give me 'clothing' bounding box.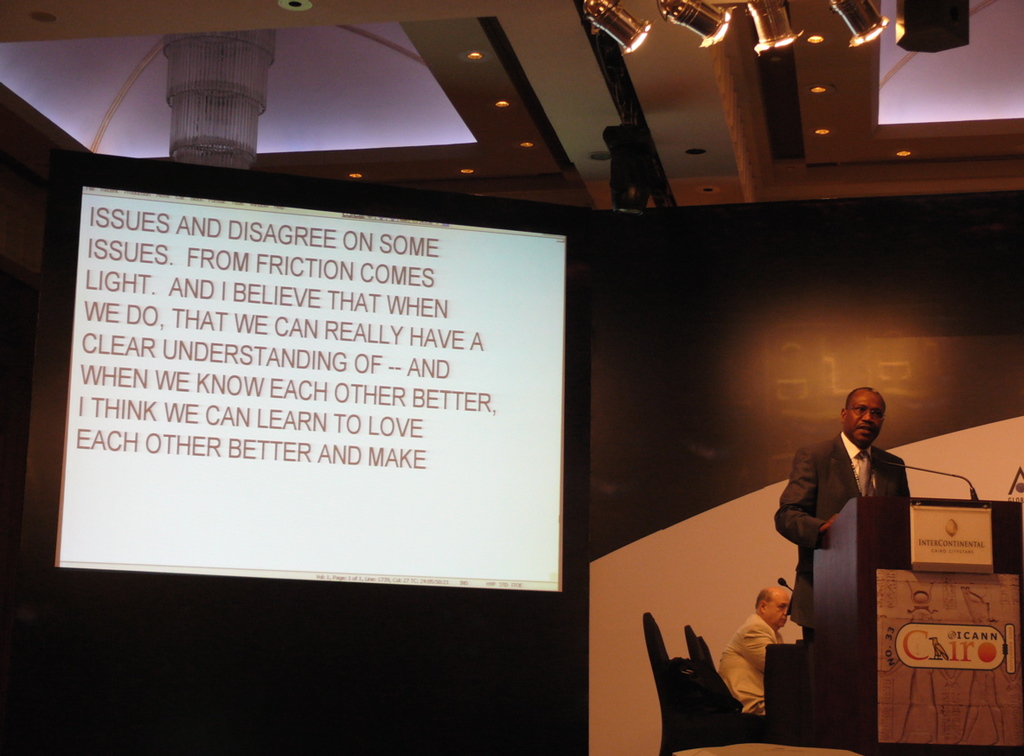
left=716, top=611, right=792, bottom=709.
